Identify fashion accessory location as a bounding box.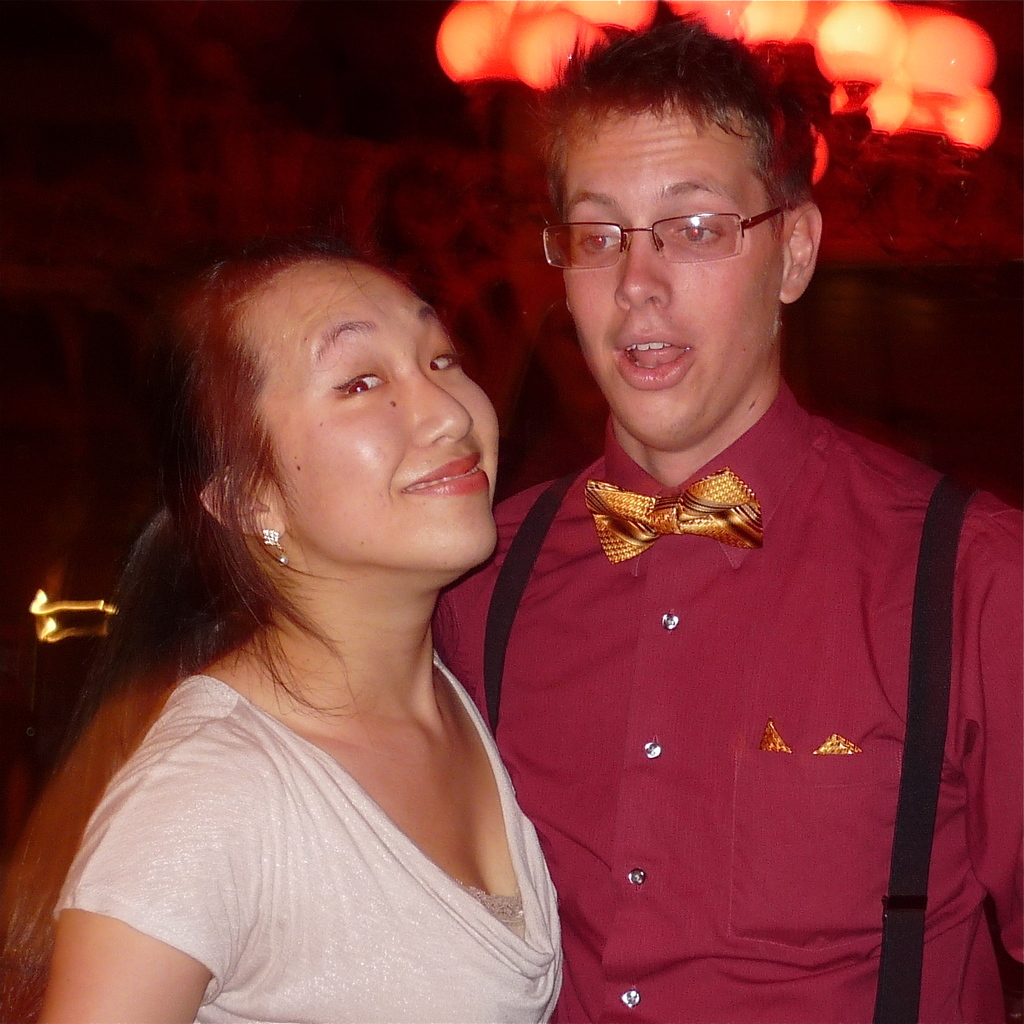
rect(582, 464, 764, 565).
